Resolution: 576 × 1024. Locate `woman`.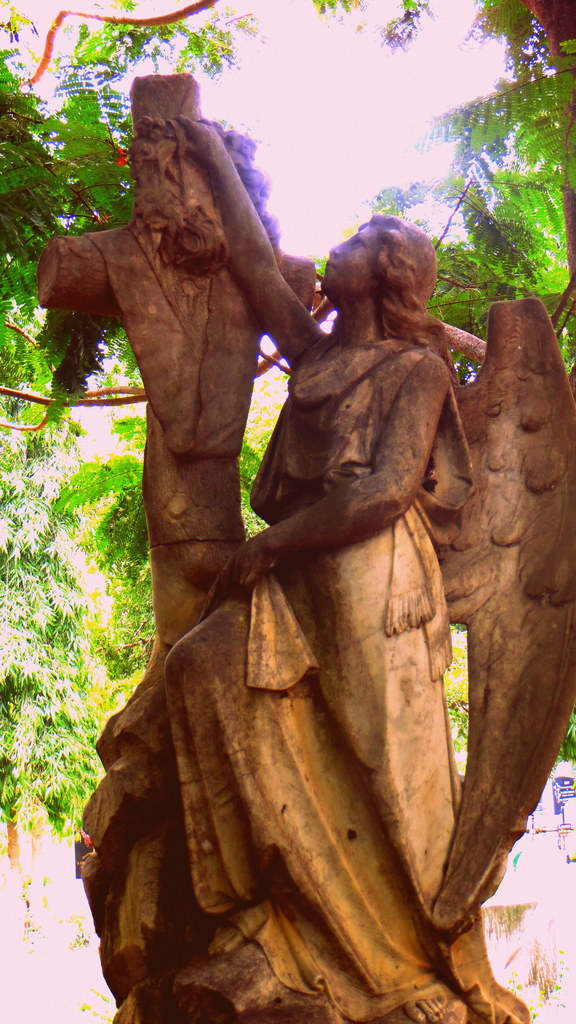
pyautogui.locateOnScreen(86, 102, 499, 940).
